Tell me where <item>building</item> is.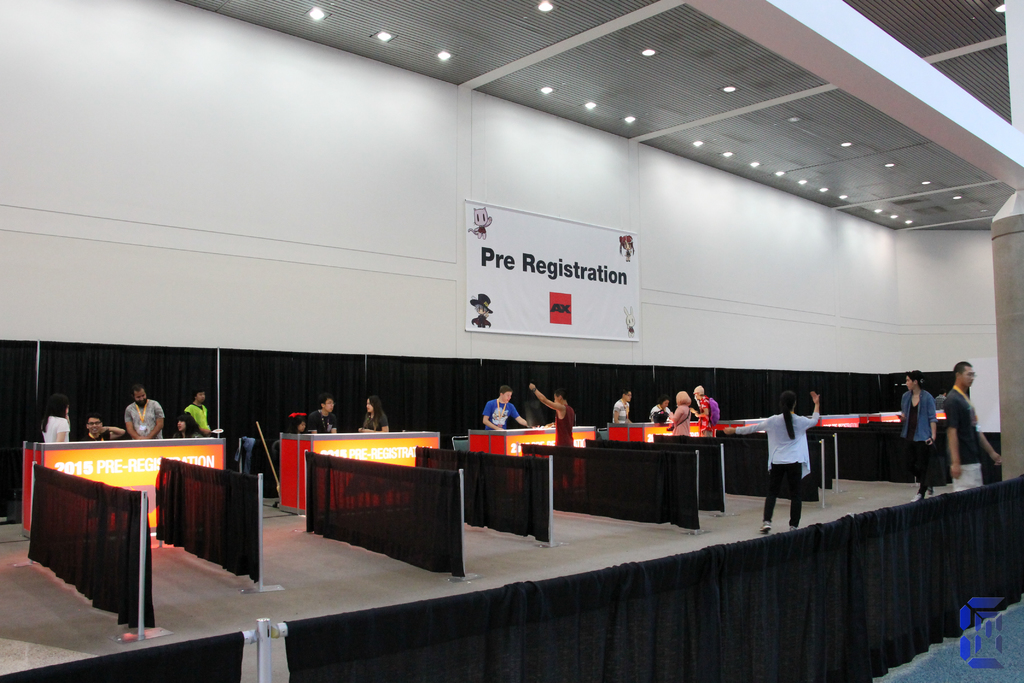
<item>building</item> is at 0:0:1023:682.
